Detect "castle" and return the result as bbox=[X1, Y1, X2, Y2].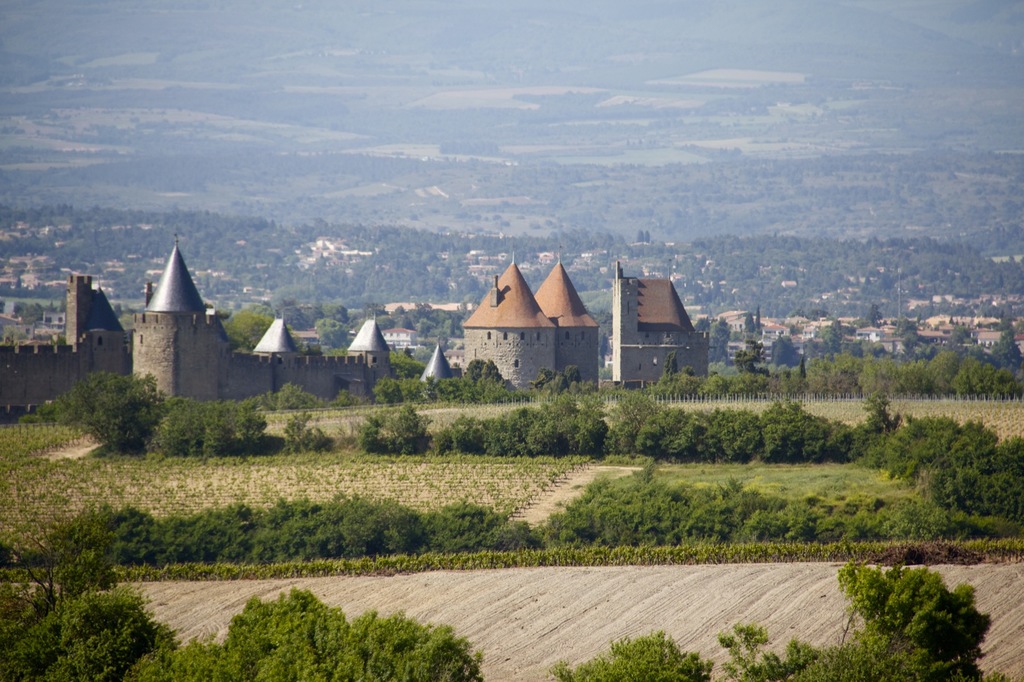
bbox=[65, 237, 710, 415].
